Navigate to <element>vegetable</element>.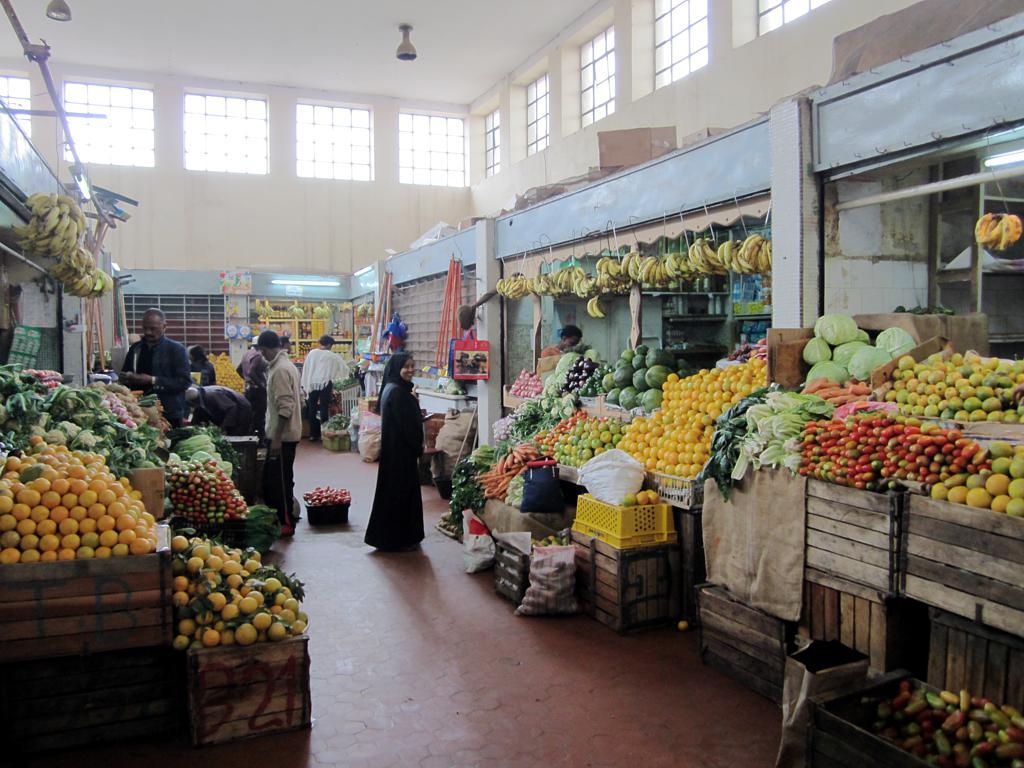
Navigation target: <box>272,319,291,338</box>.
